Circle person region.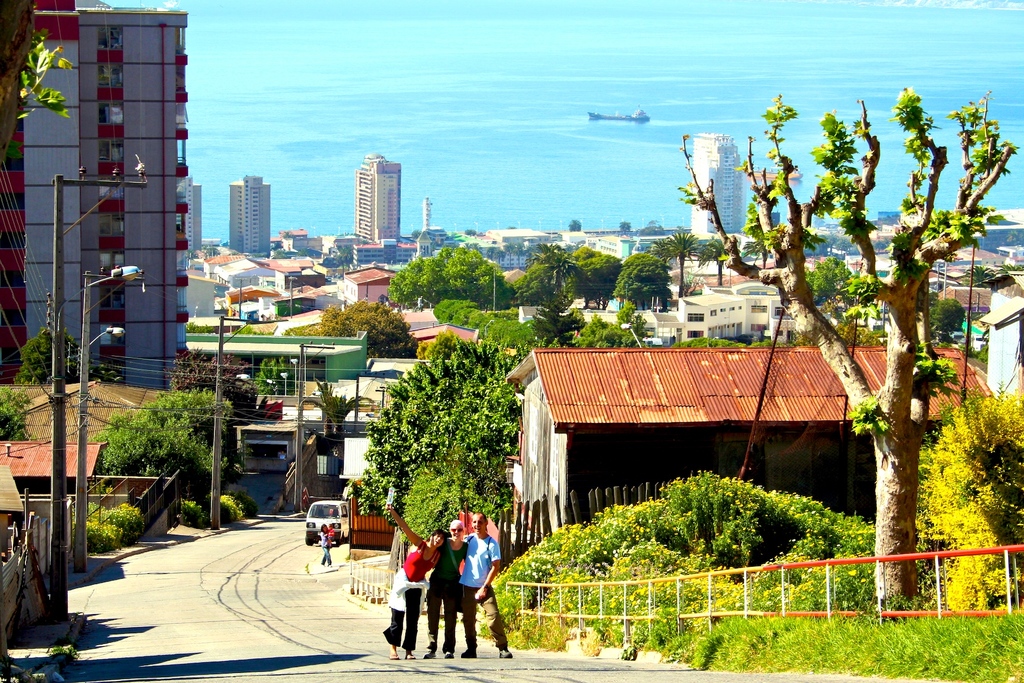
Region: (left=458, top=512, right=508, bottom=659).
